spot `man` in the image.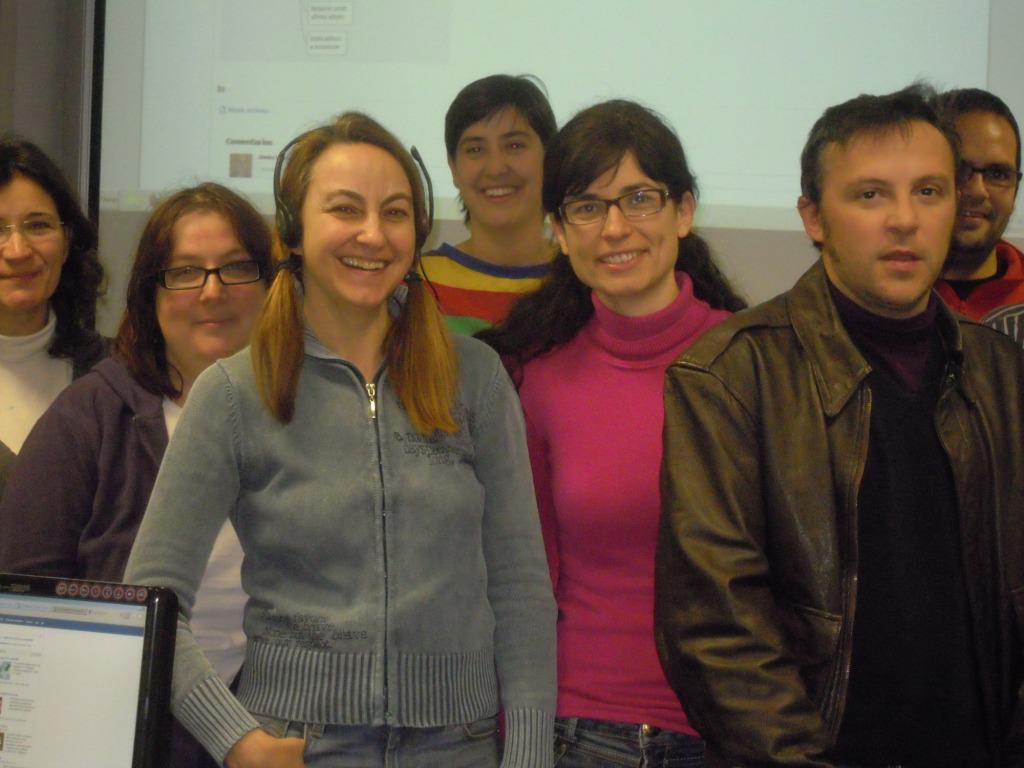
`man` found at [663,75,1022,750].
